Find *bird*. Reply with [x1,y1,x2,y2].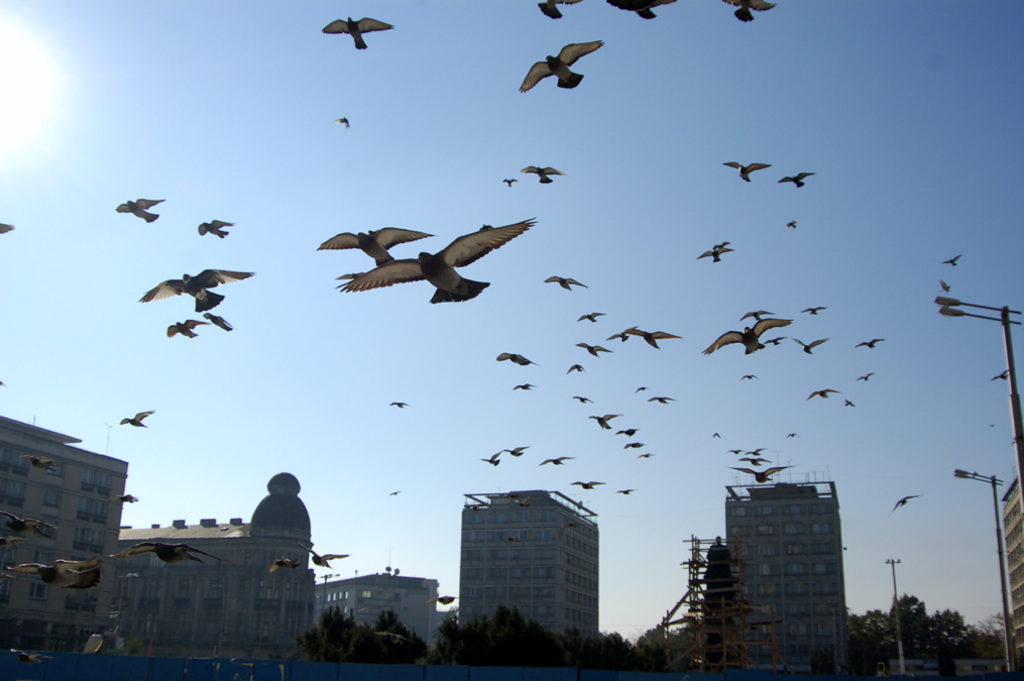
[721,159,775,185].
